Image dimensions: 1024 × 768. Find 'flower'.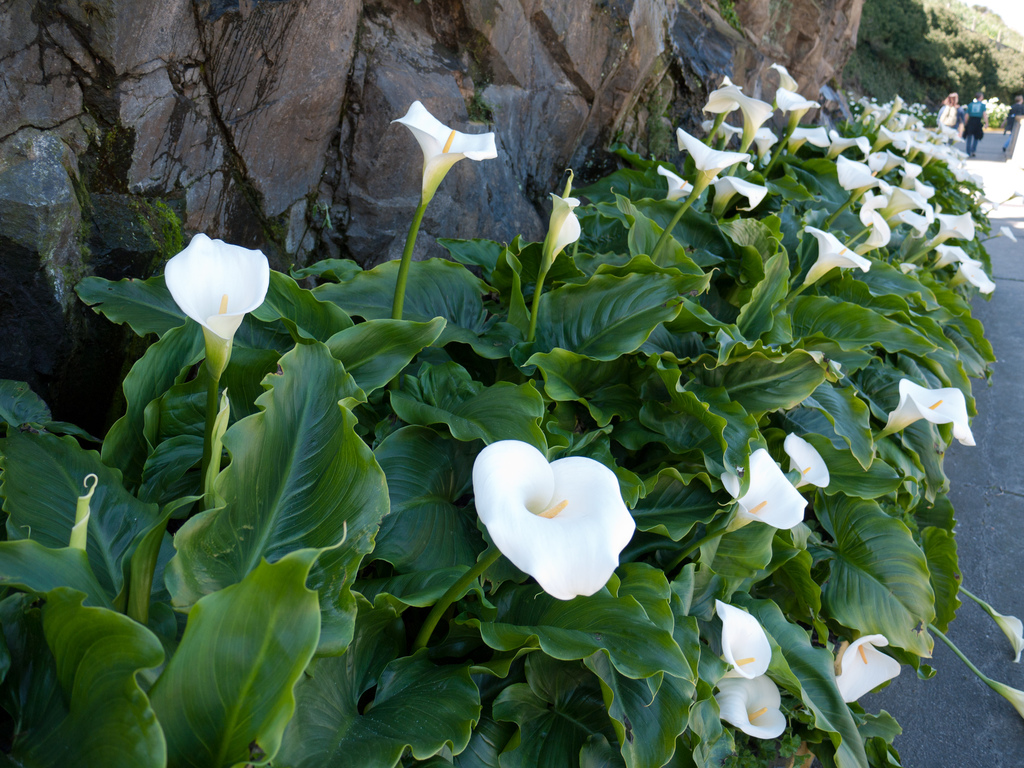
locate(163, 230, 273, 341).
